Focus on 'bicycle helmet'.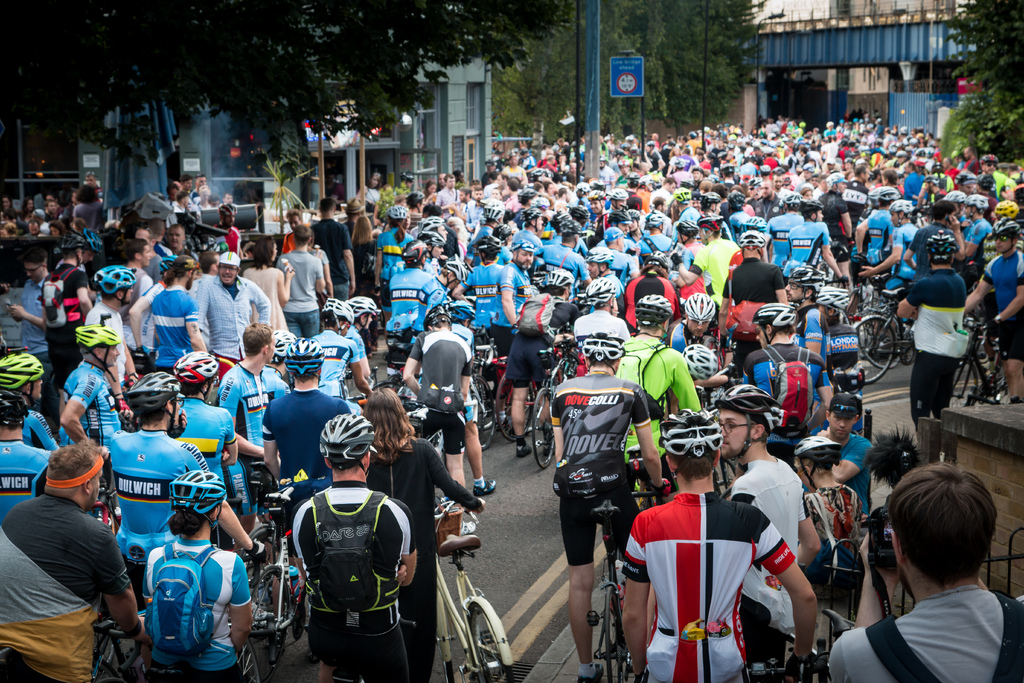
Focused at (684,344,720,379).
